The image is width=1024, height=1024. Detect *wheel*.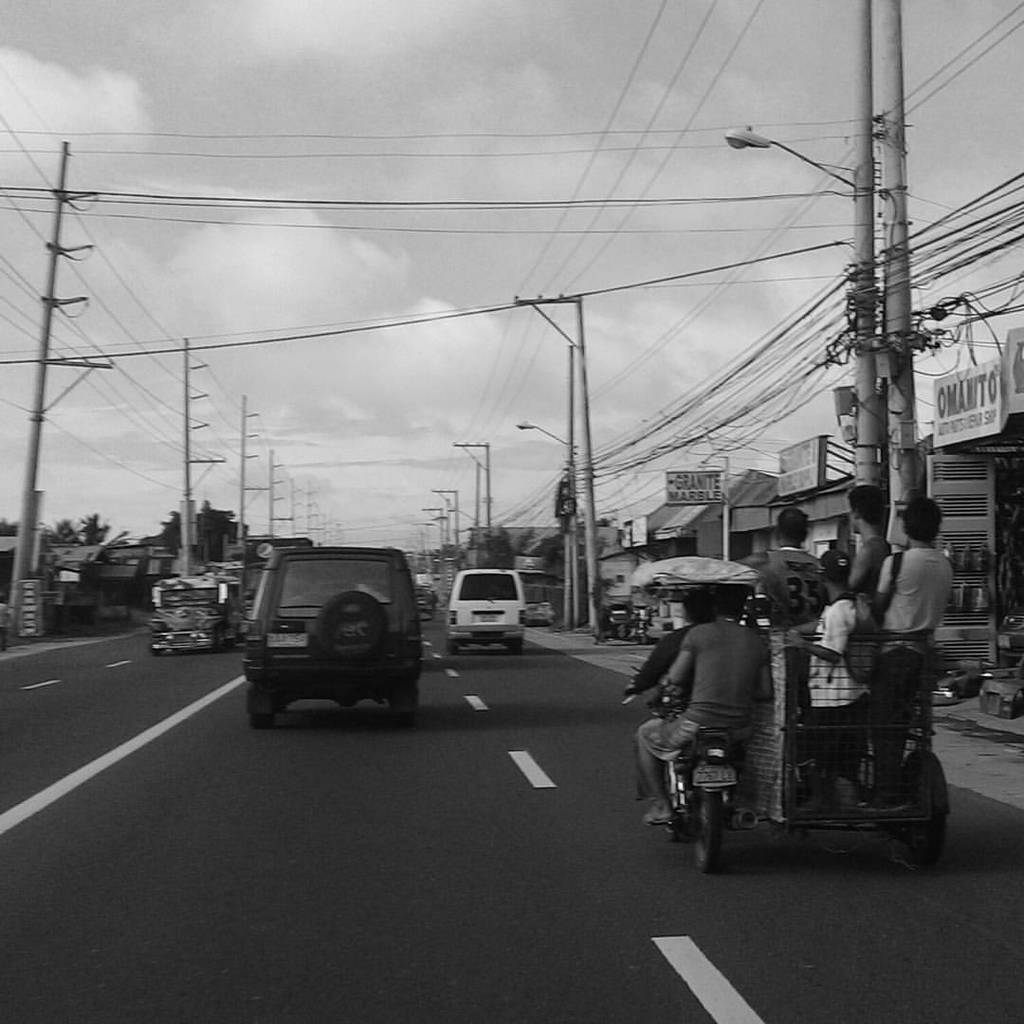
Detection: Rect(251, 715, 274, 729).
